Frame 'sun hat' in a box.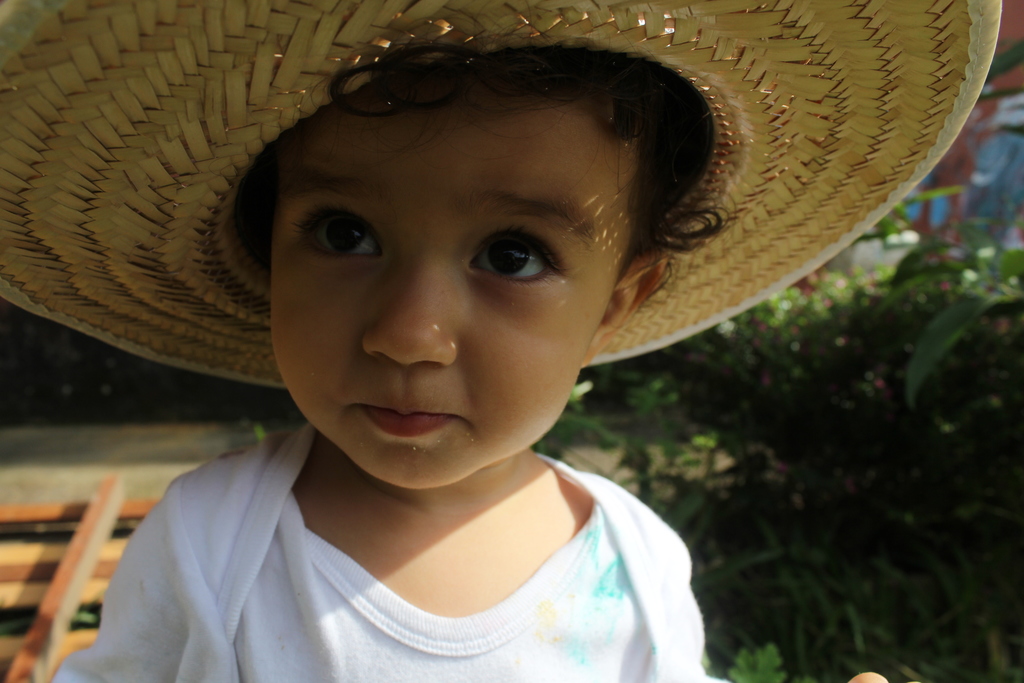
(left=0, top=0, right=1011, bottom=409).
